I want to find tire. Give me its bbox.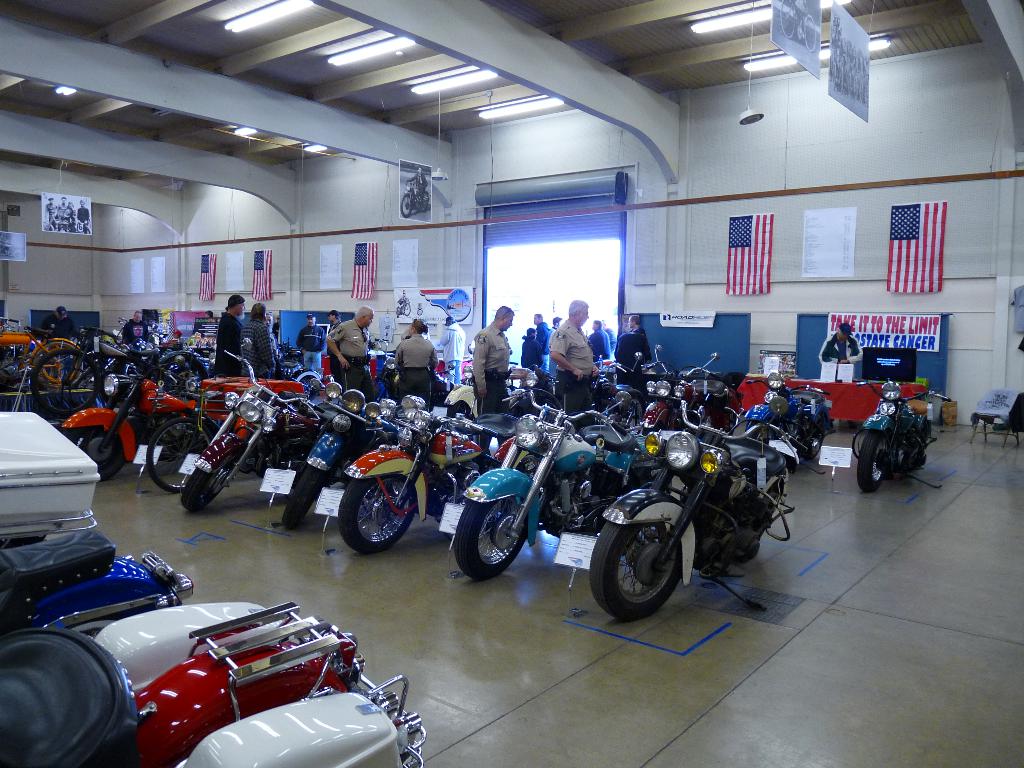
280:463:328:529.
